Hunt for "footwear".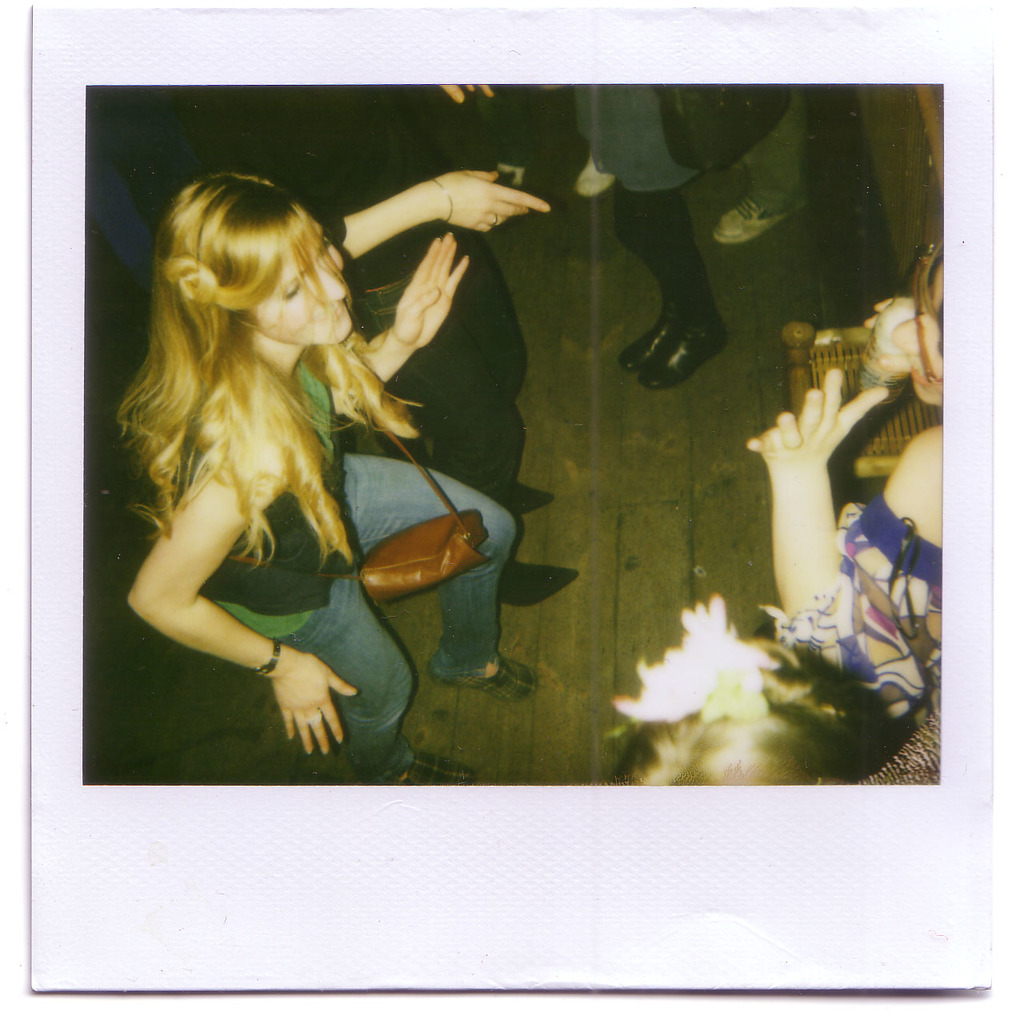
Hunted down at {"left": 633, "top": 270, "right": 738, "bottom": 386}.
